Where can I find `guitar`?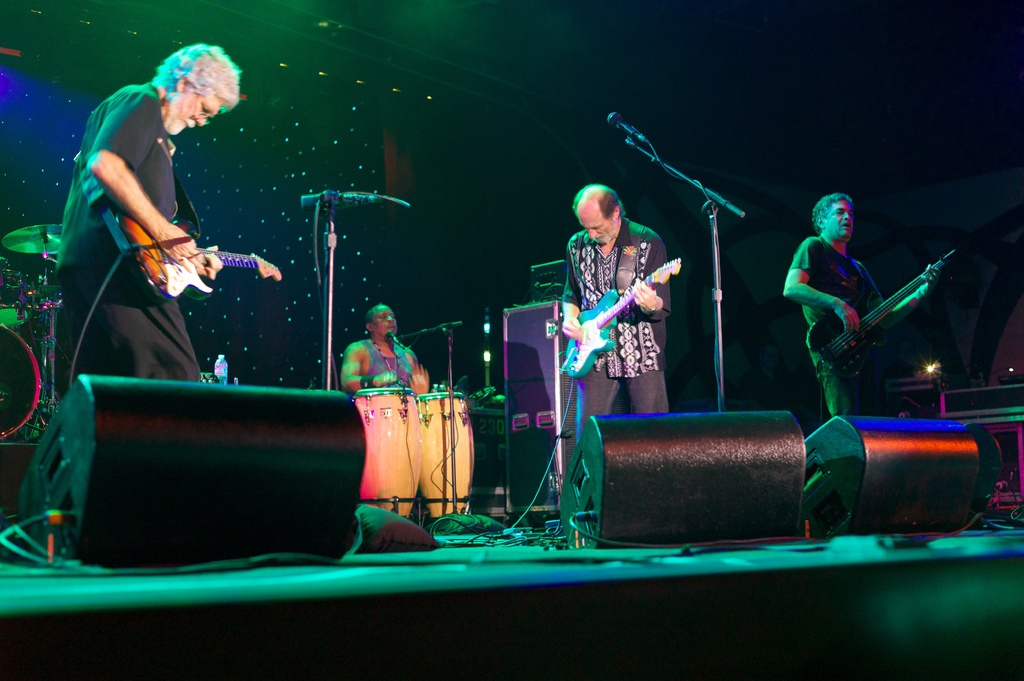
You can find it at <bbox>782, 248, 964, 385</bbox>.
